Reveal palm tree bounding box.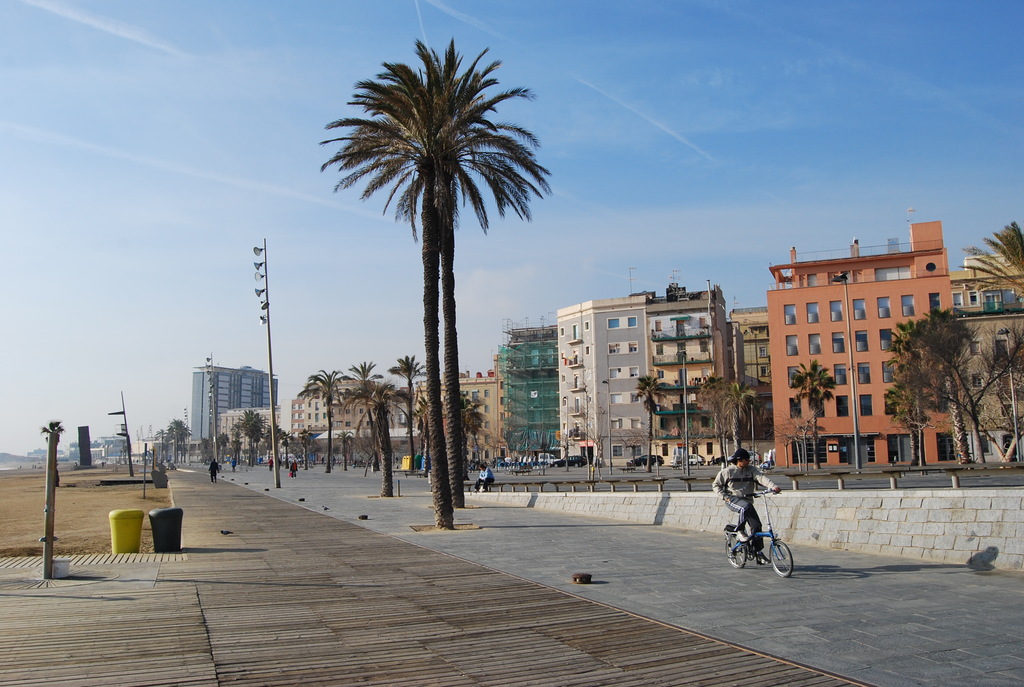
Revealed: <bbox>718, 366, 763, 450</bbox>.
